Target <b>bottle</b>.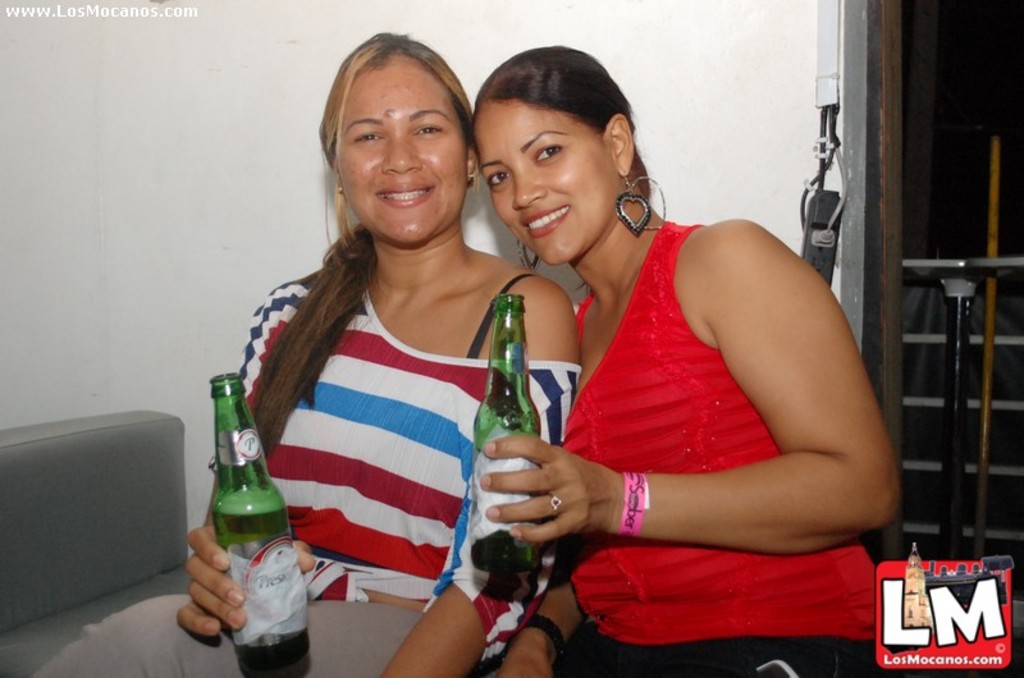
Target region: pyautogui.locateOnScreen(209, 370, 312, 673).
